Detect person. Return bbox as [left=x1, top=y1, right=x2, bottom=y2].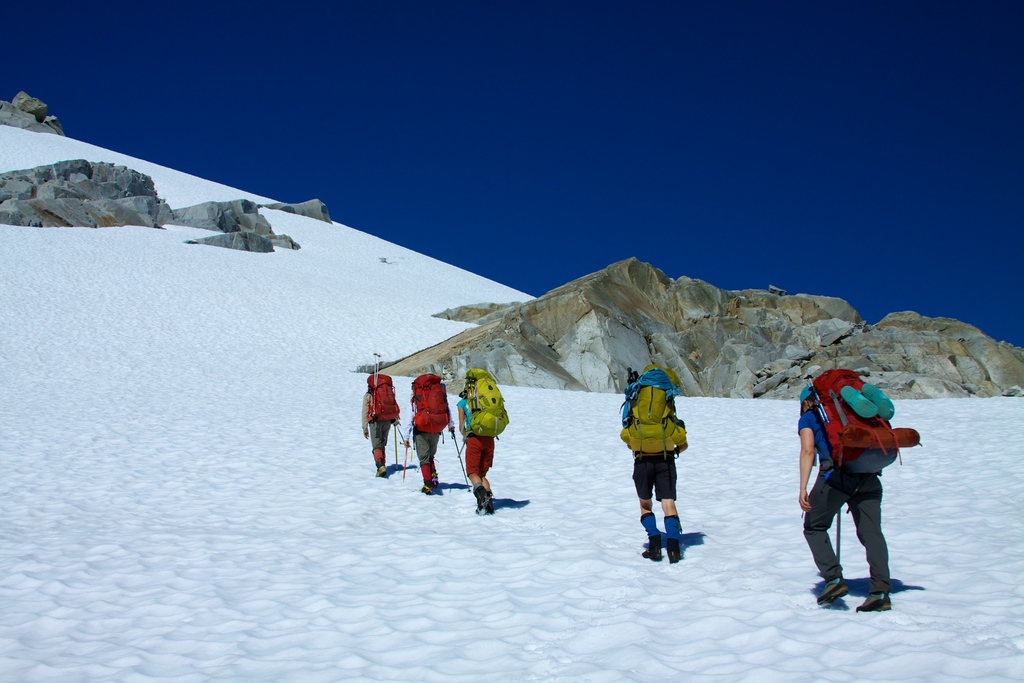
[left=402, top=375, right=454, bottom=498].
